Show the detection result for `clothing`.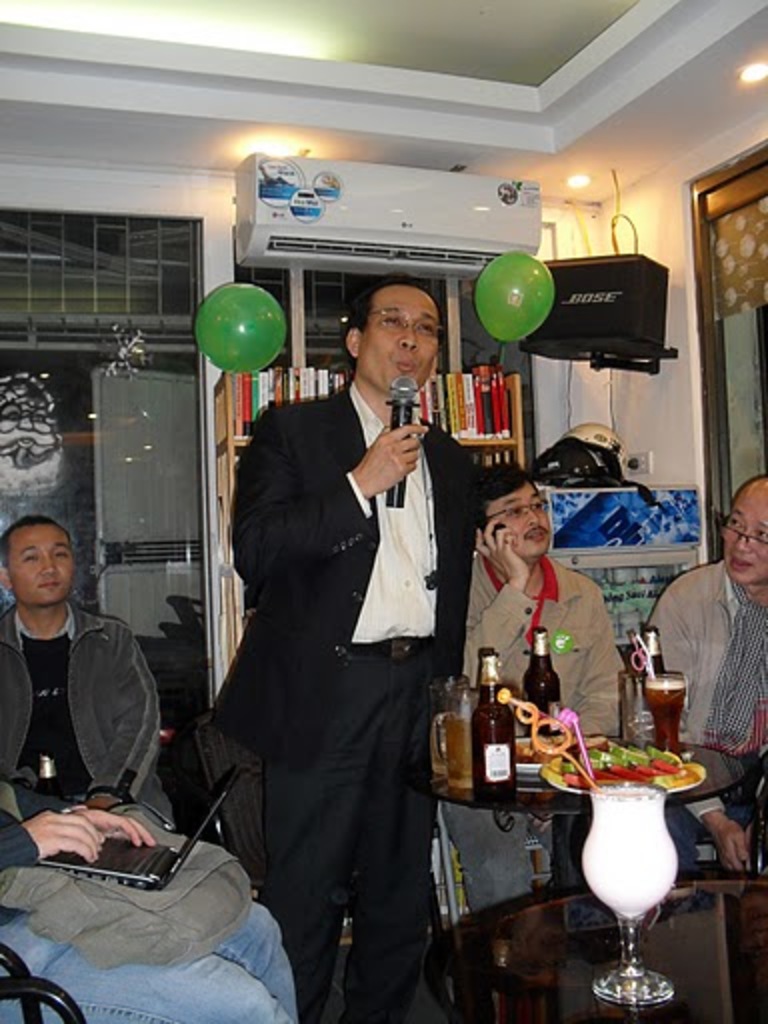
region(190, 350, 504, 1022).
